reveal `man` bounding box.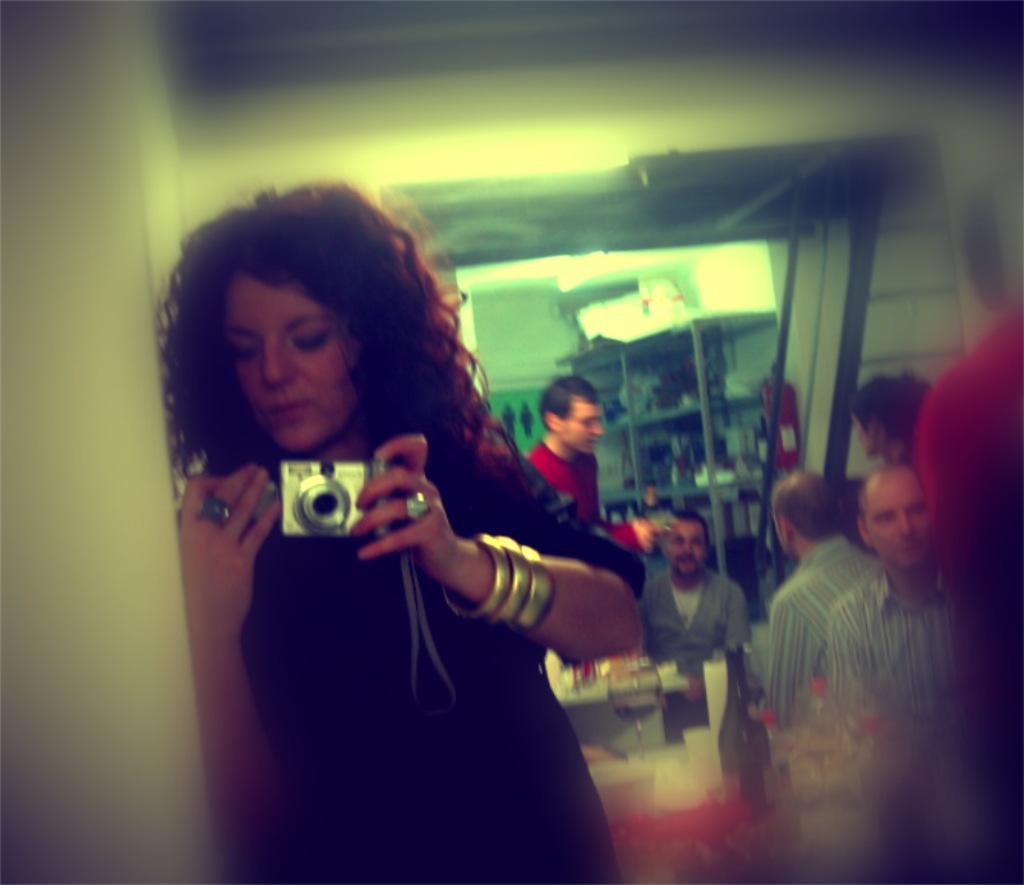
Revealed: region(745, 455, 953, 811).
